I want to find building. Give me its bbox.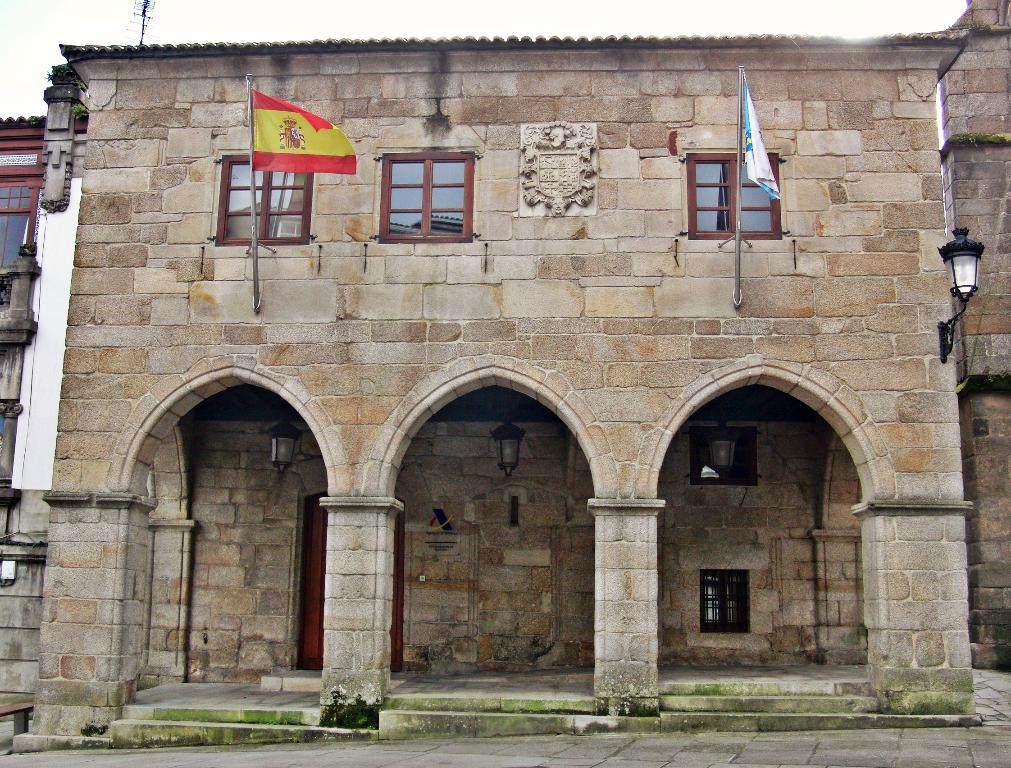
(943, 0, 1010, 674).
